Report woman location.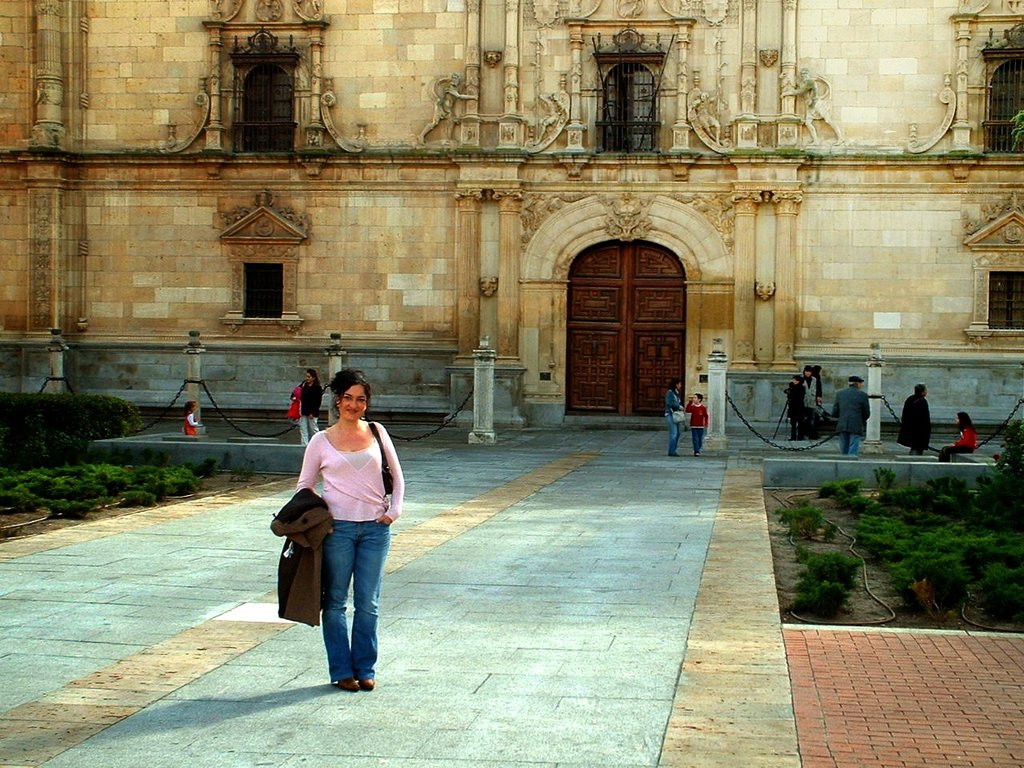
Report: [x1=662, y1=377, x2=686, y2=460].
